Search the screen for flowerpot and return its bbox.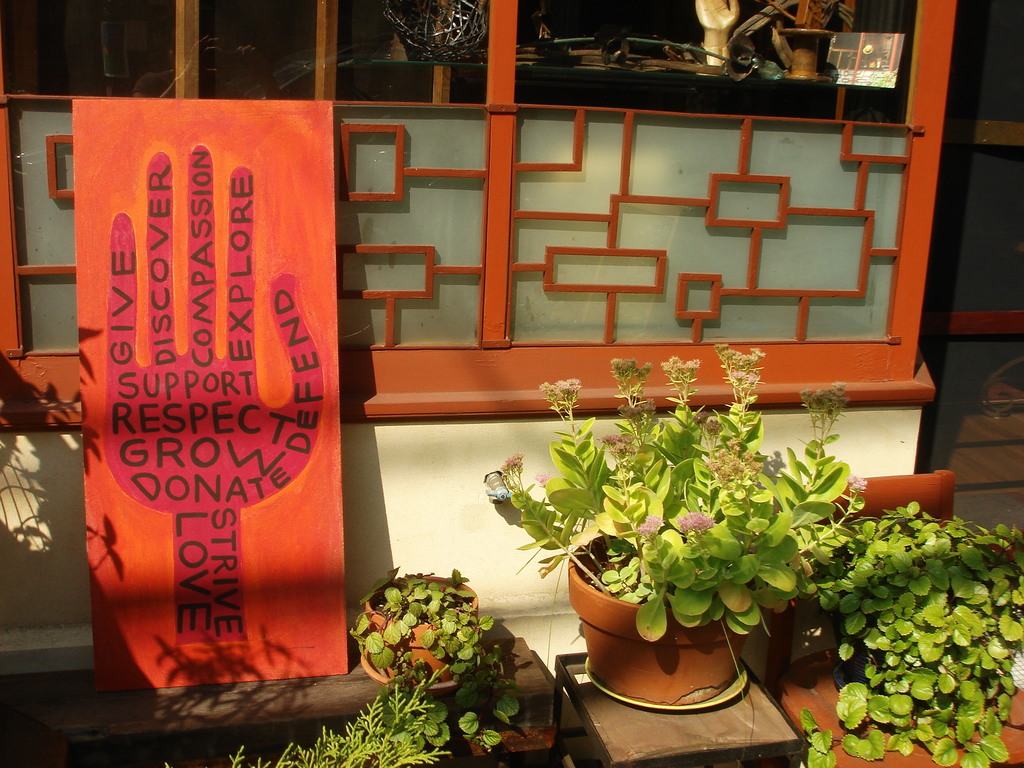
Found: <bbox>353, 564, 488, 715</bbox>.
